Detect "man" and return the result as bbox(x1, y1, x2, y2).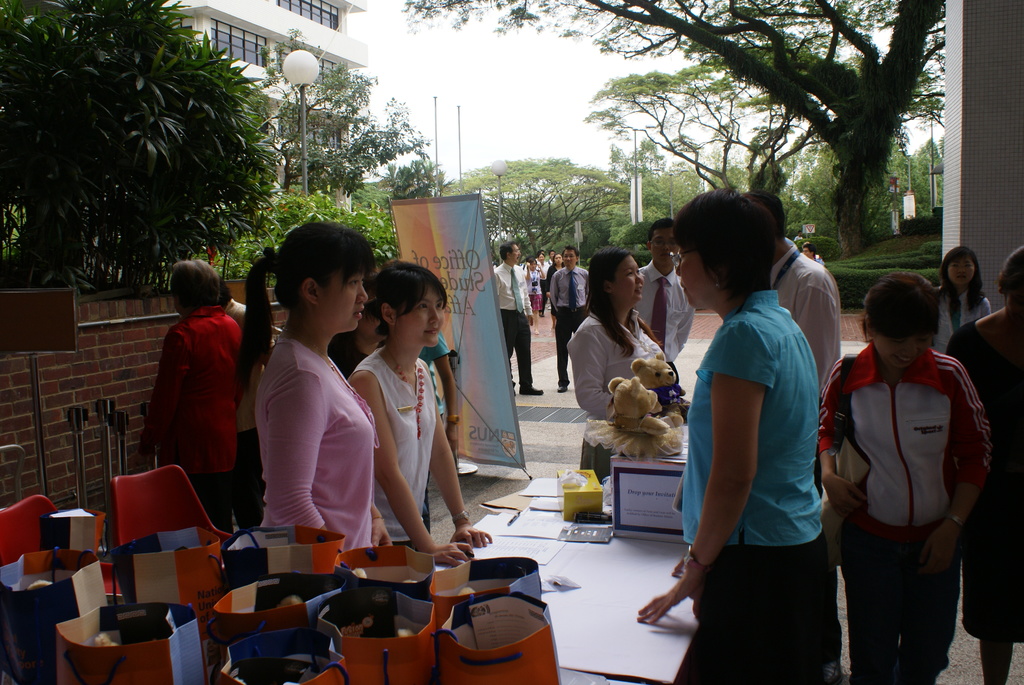
bbox(735, 187, 851, 420).
